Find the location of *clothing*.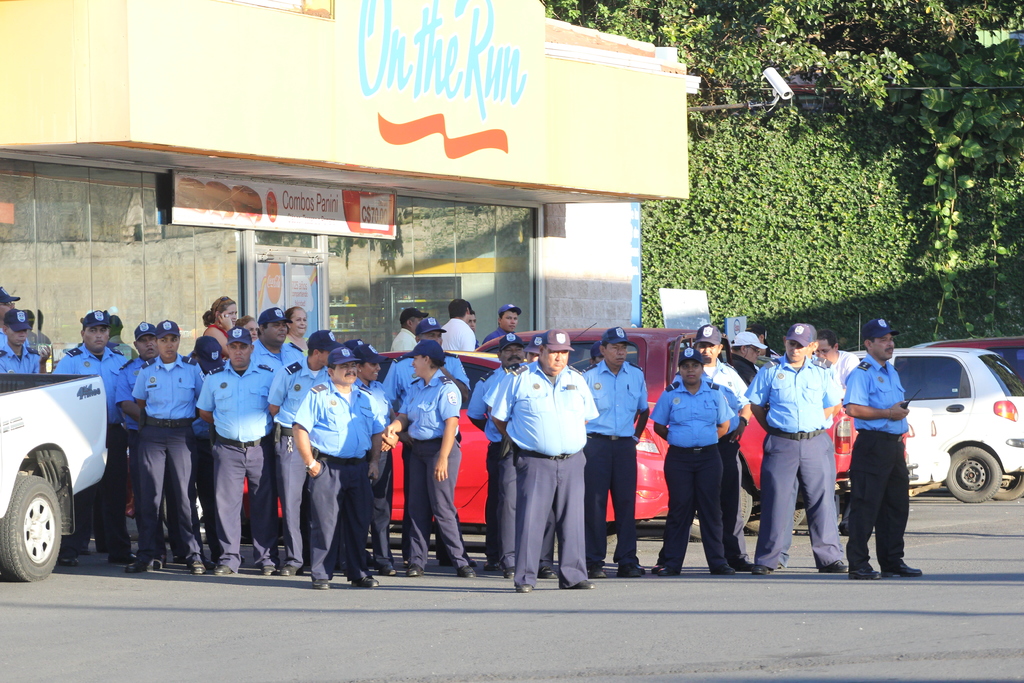
Location: 664 347 761 570.
